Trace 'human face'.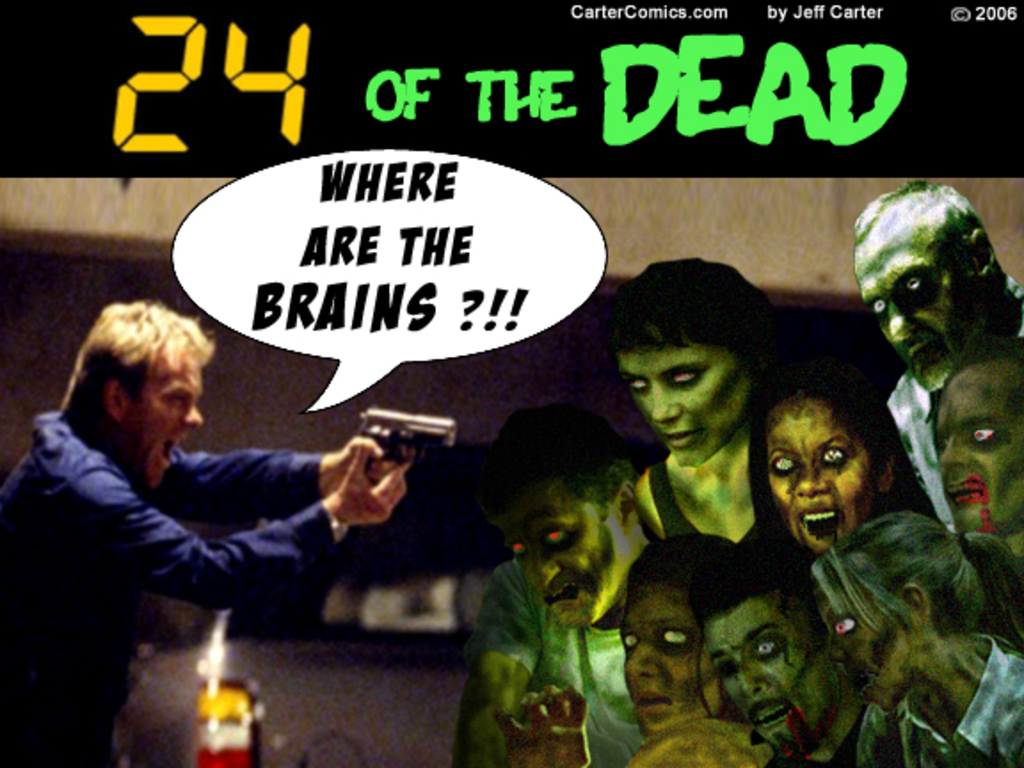
Traced to pyautogui.locateOnScreen(852, 196, 990, 393).
